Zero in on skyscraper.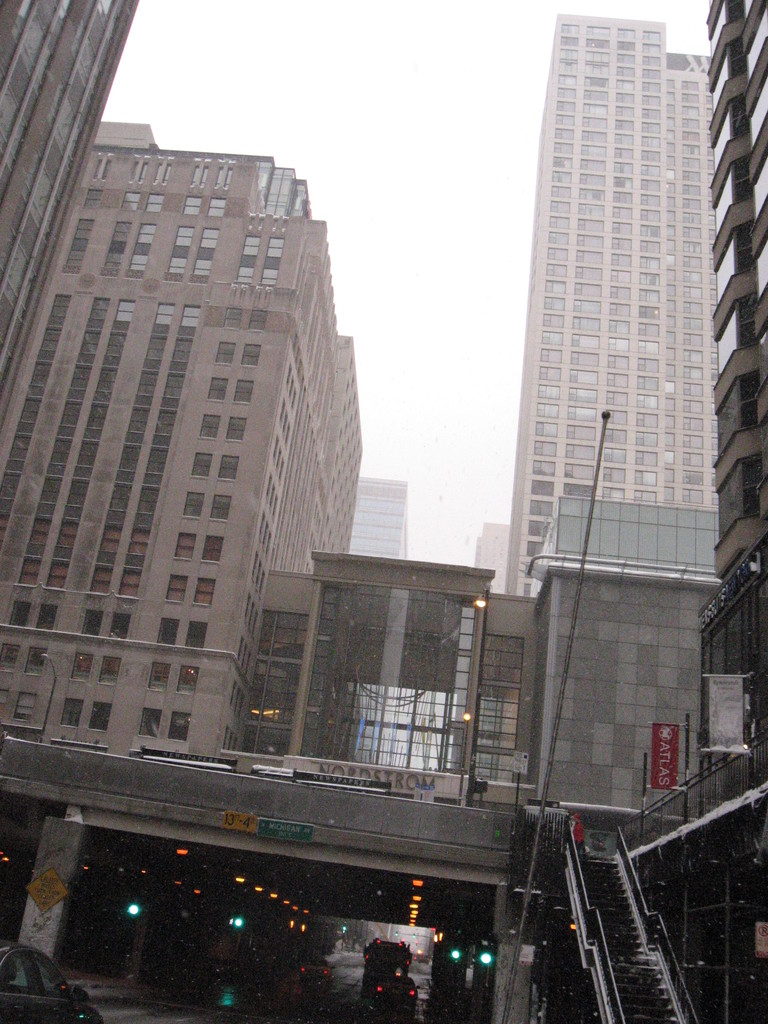
Zeroed in: [x1=0, y1=0, x2=141, y2=474].
